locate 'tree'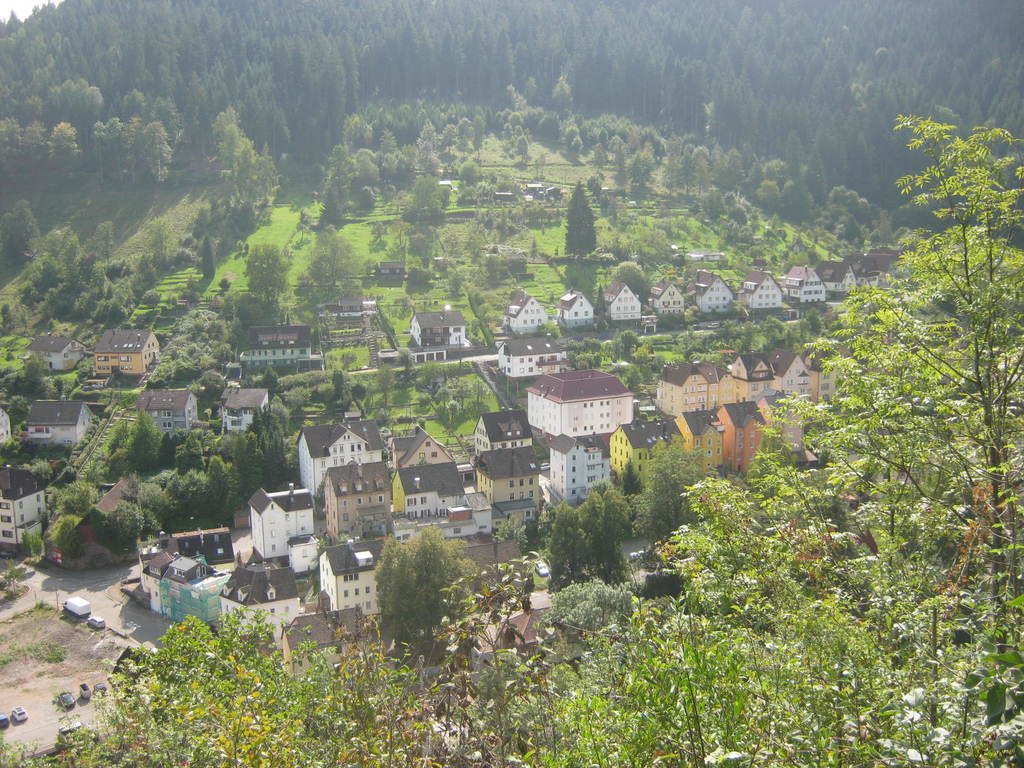
Rect(369, 537, 465, 645)
